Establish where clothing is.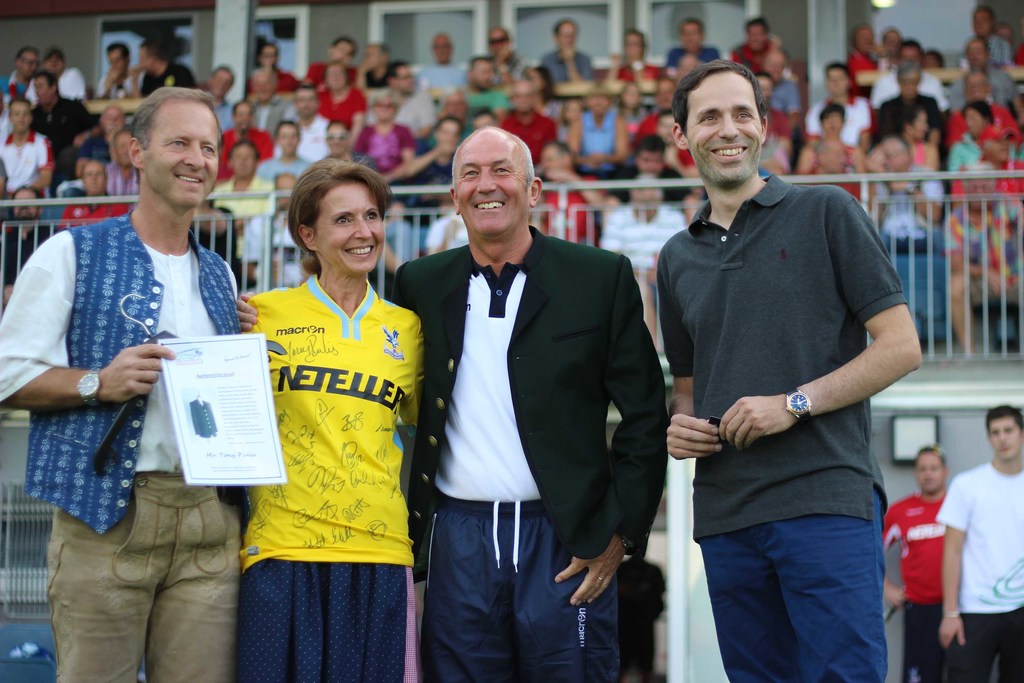
Established at 497, 109, 562, 158.
